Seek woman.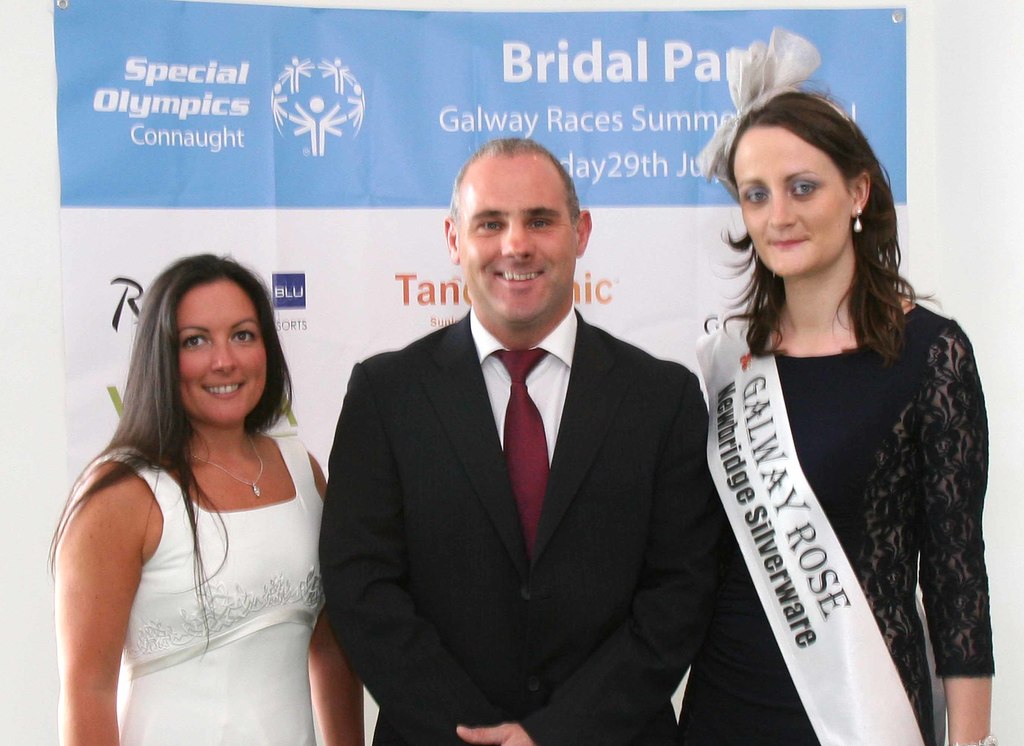
<region>675, 74, 988, 745</region>.
